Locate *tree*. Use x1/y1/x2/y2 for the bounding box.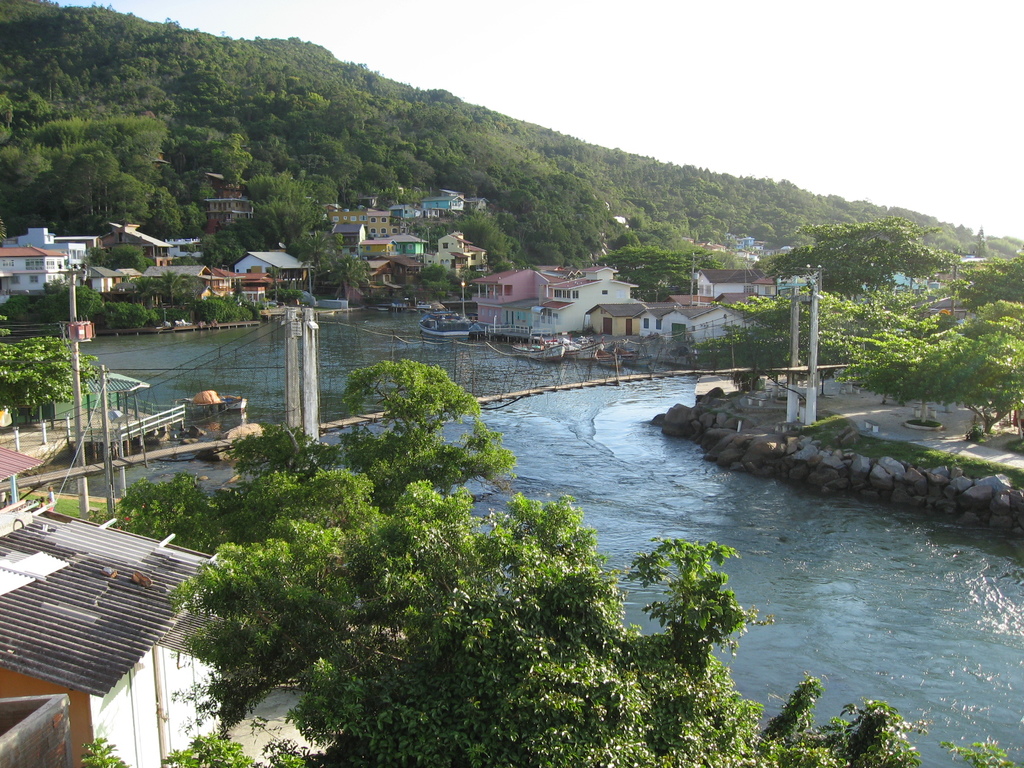
156/517/1001/767.
